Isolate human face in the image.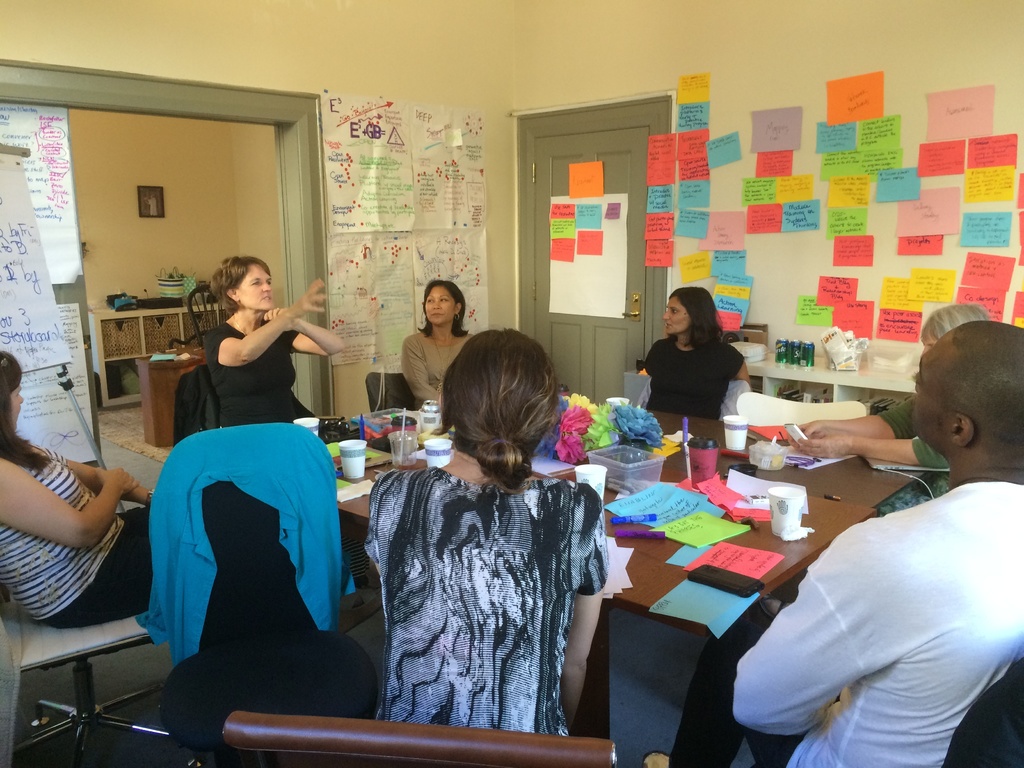
Isolated region: {"x1": 13, "y1": 381, "x2": 20, "y2": 425}.
